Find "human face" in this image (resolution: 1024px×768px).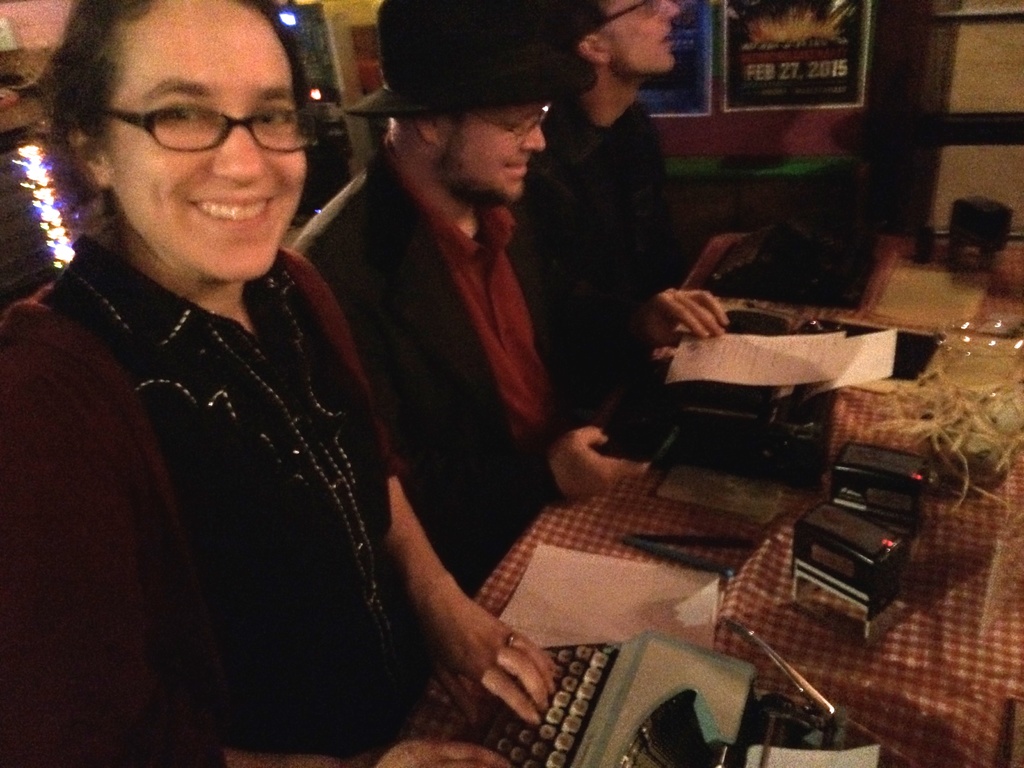
{"x1": 106, "y1": 0, "x2": 307, "y2": 283}.
